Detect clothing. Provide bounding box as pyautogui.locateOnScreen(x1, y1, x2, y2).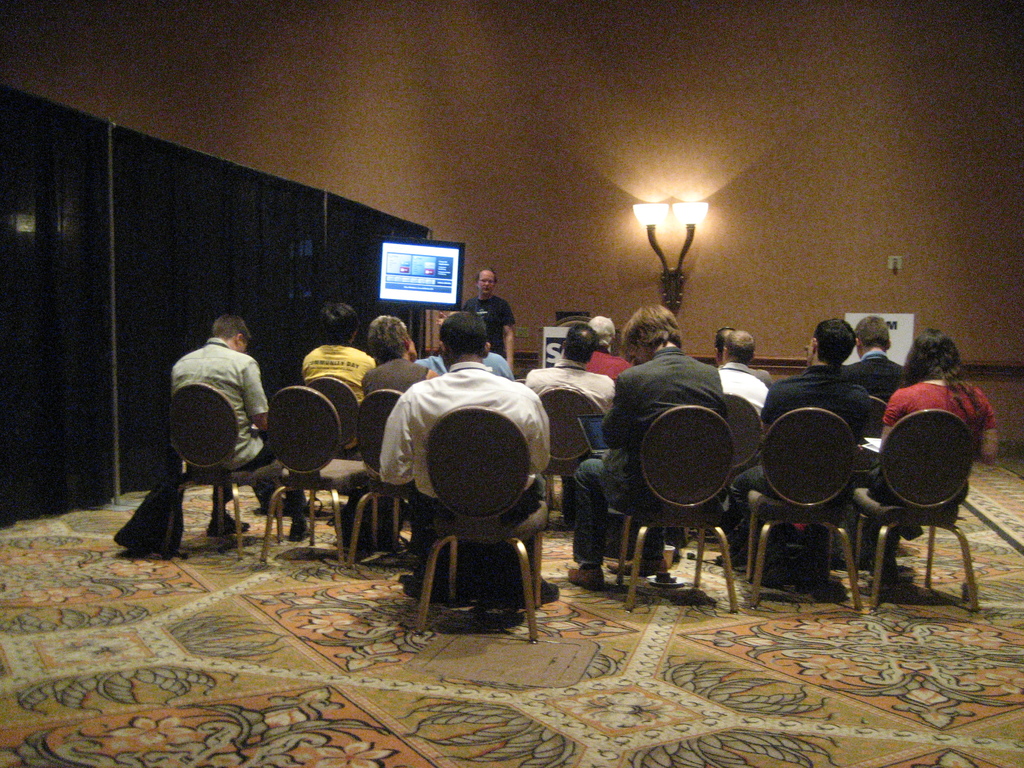
pyautogui.locateOnScreen(854, 379, 998, 564).
